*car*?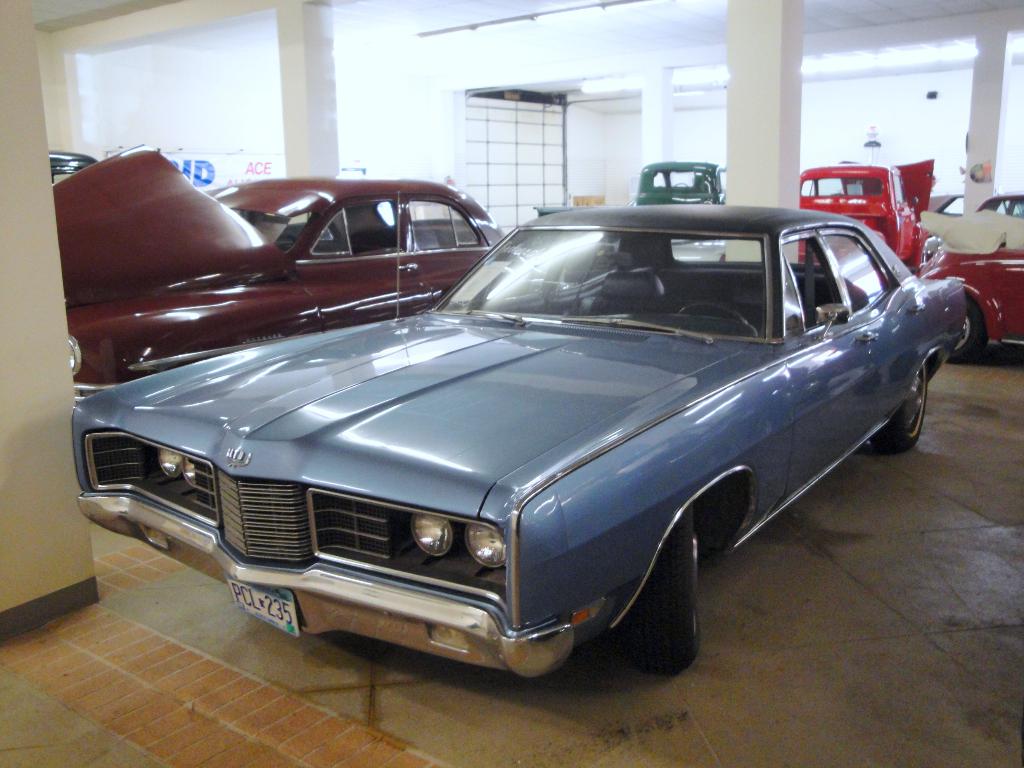
{"left": 922, "top": 259, "right": 1023, "bottom": 355}
